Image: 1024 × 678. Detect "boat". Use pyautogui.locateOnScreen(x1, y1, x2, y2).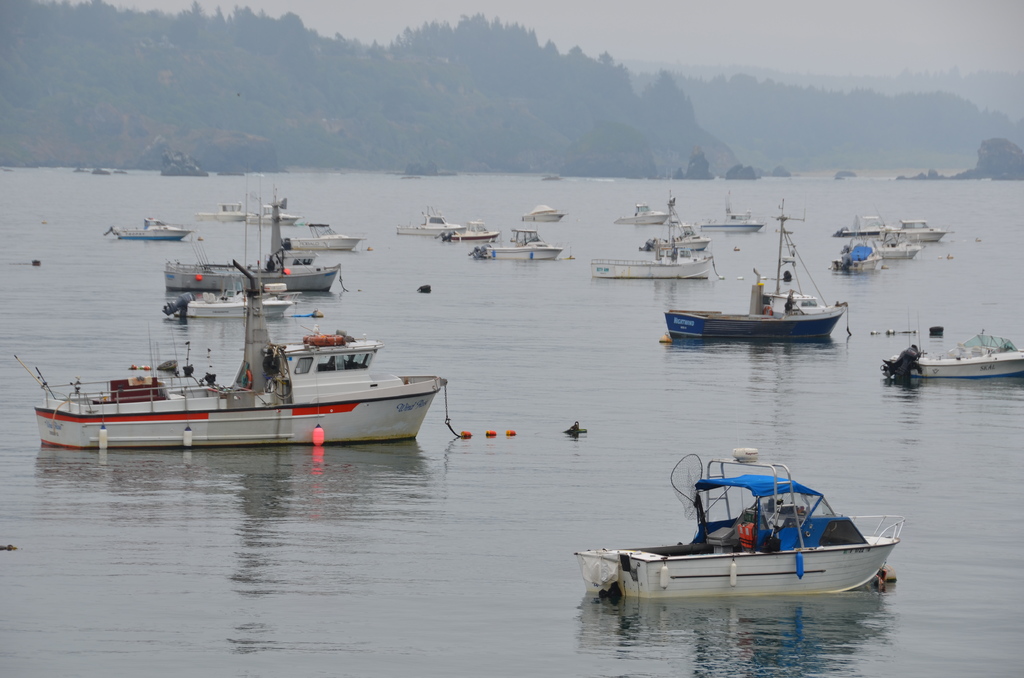
pyautogui.locateOnScreen(615, 203, 672, 223).
